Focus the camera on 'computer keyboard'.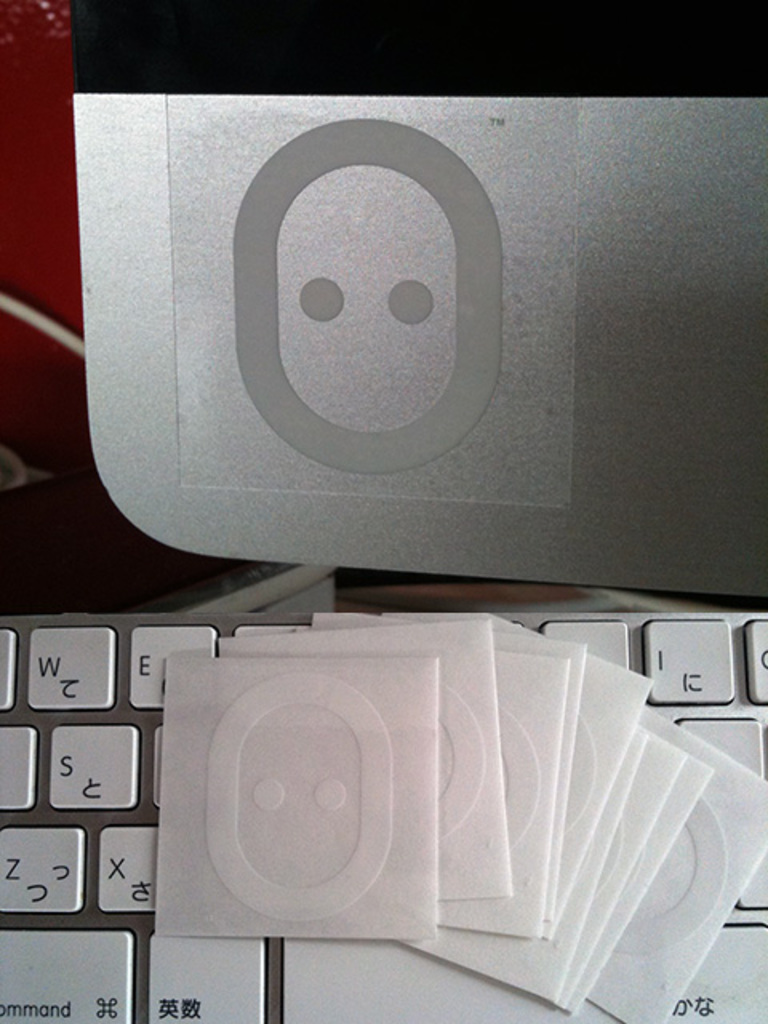
Focus region: <bbox>0, 613, 766, 1022</bbox>.
